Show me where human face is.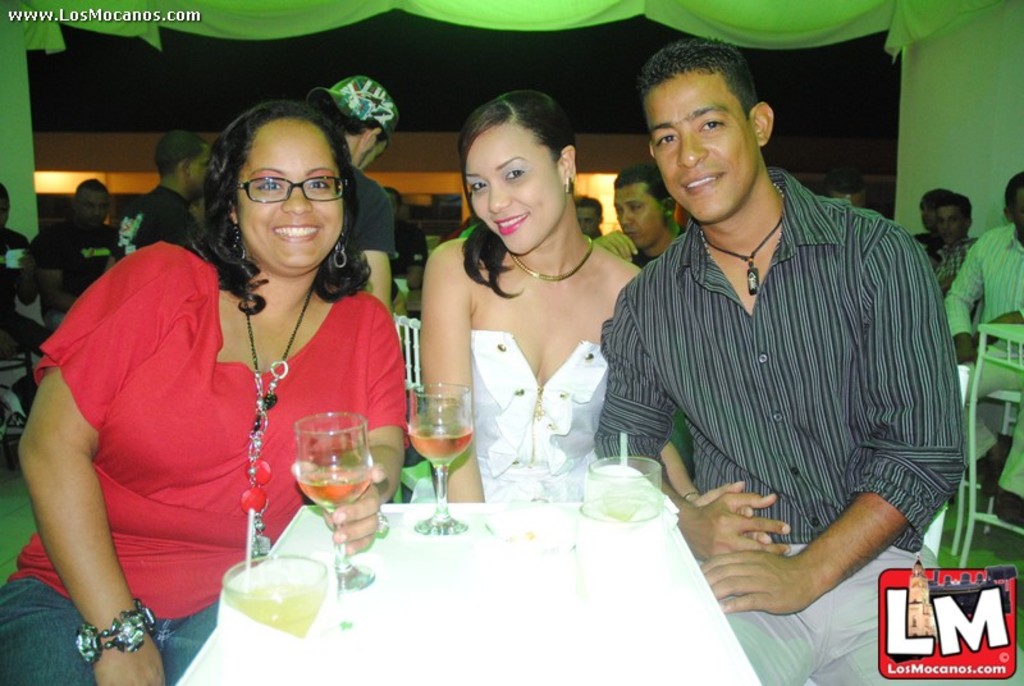
human face is at (929, 202, 964, 241).
